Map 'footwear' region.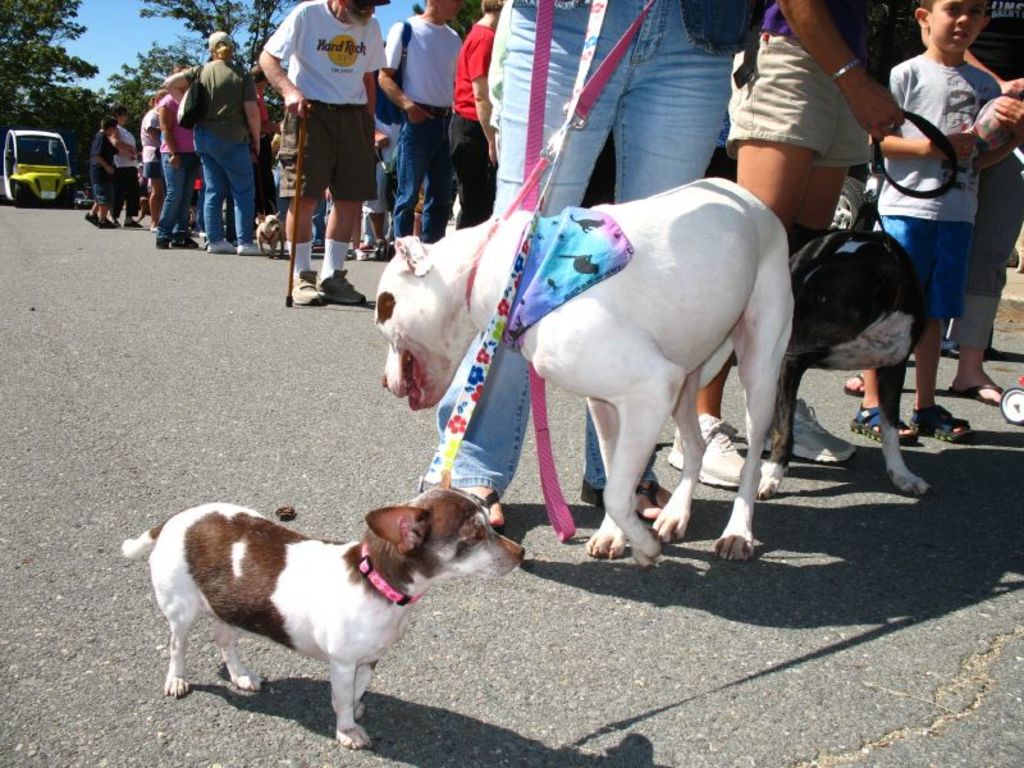
Mapped to left=758, top=394, right=856, bottom=460.
